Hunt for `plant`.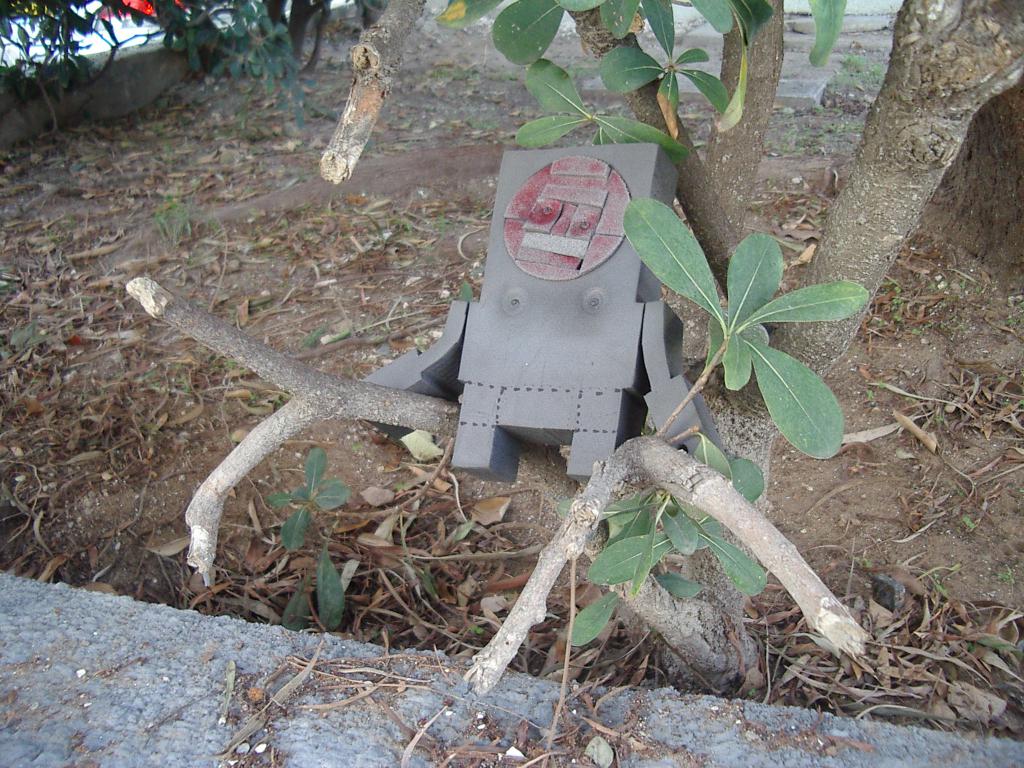
Hunted down at [x1=468, y1=623, x2=485, y2=637].
